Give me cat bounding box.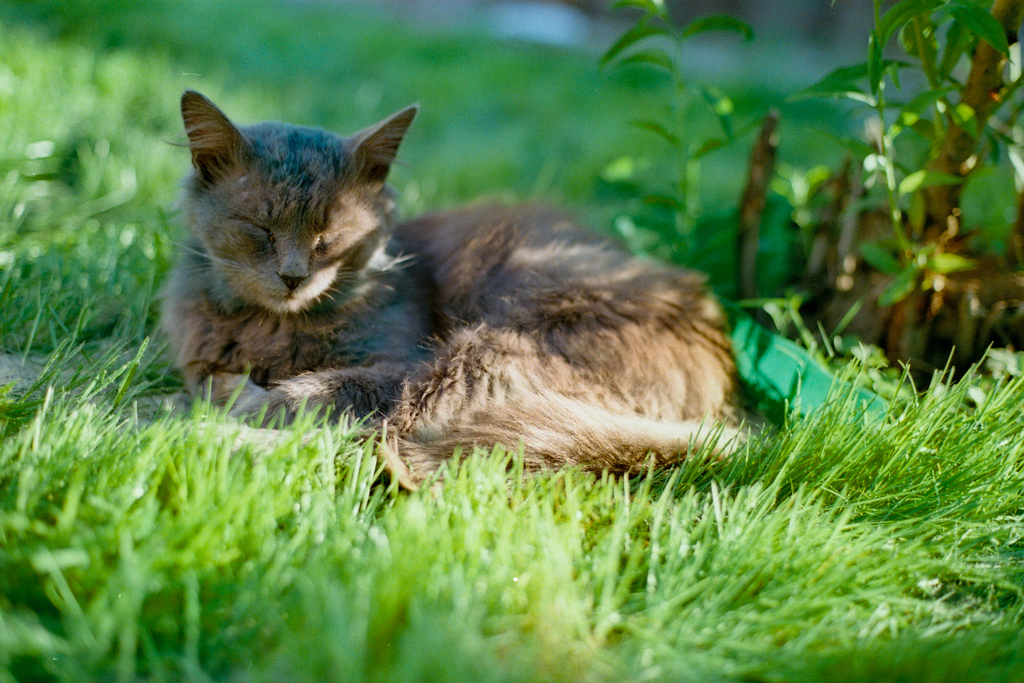
(145, 83, 764, 480).
